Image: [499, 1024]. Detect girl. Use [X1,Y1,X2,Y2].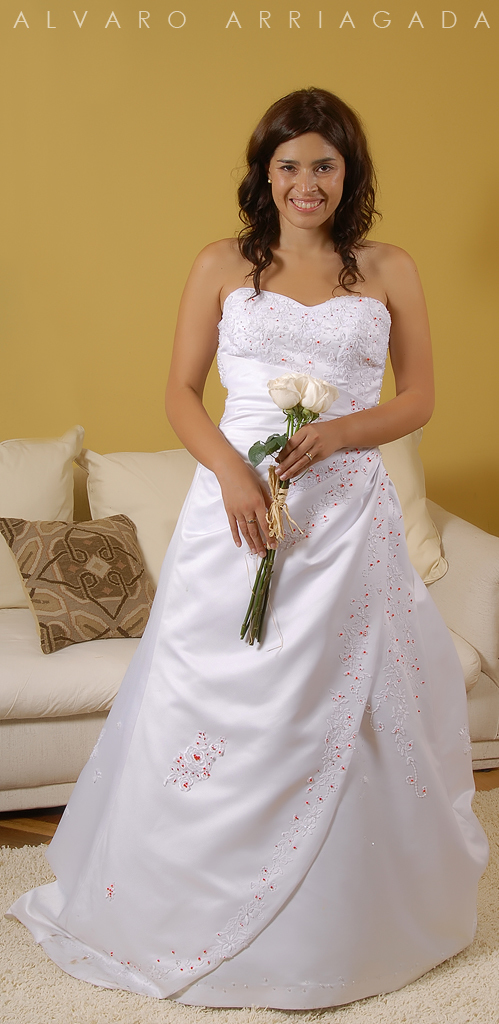
[0,88,488,1014].
